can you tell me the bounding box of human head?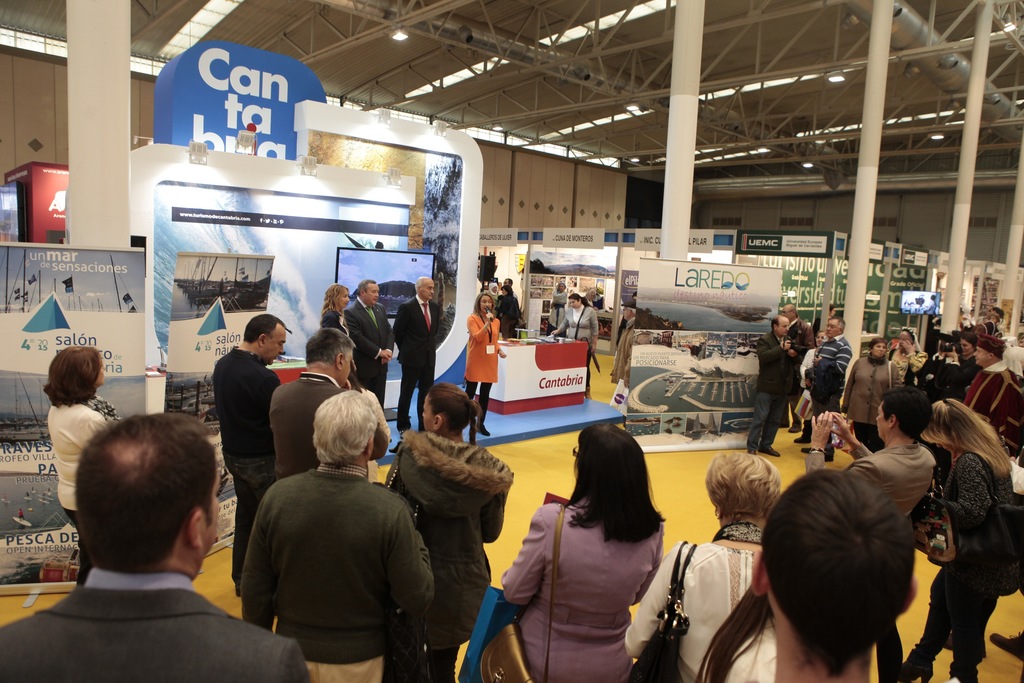
detection(53, 345, 108, 391).
